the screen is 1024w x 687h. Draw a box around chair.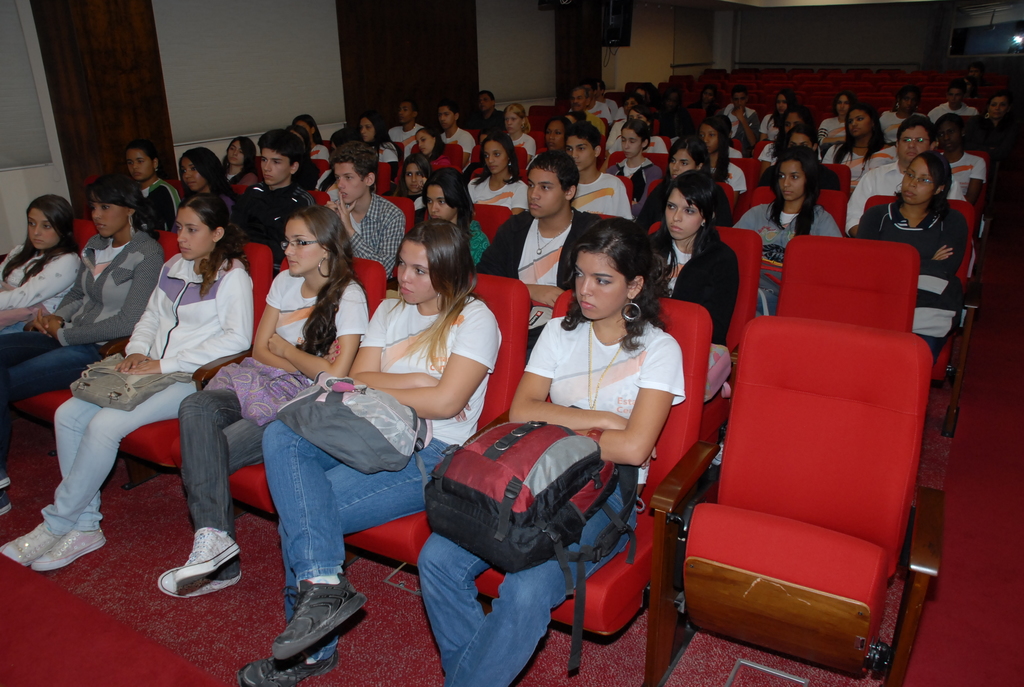
{"x1": 474, "y1": 294, "x2": 725, "y2": 636}.
